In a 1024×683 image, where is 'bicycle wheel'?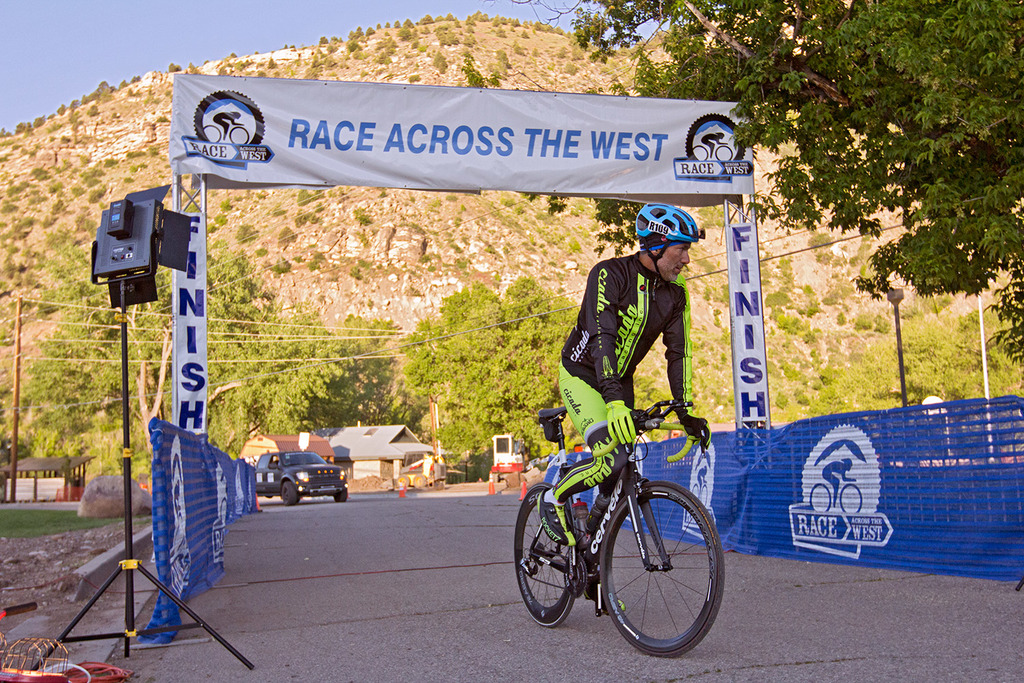
BBox(514, 484, 575, 627).
